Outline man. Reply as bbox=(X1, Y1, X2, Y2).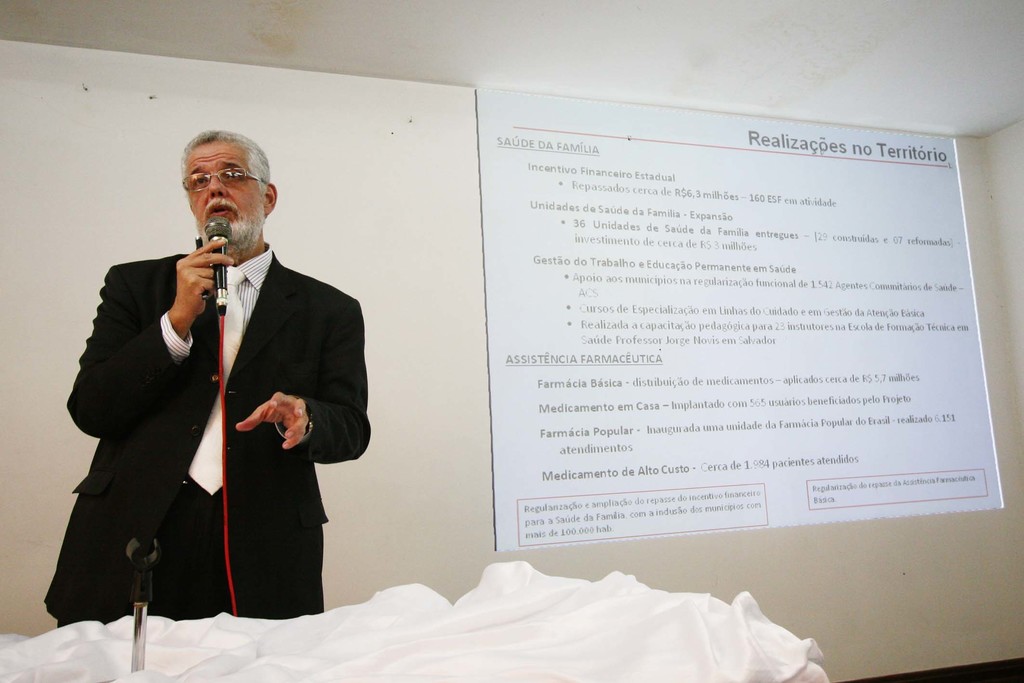
bbox=(60, 136, 367, 642).
